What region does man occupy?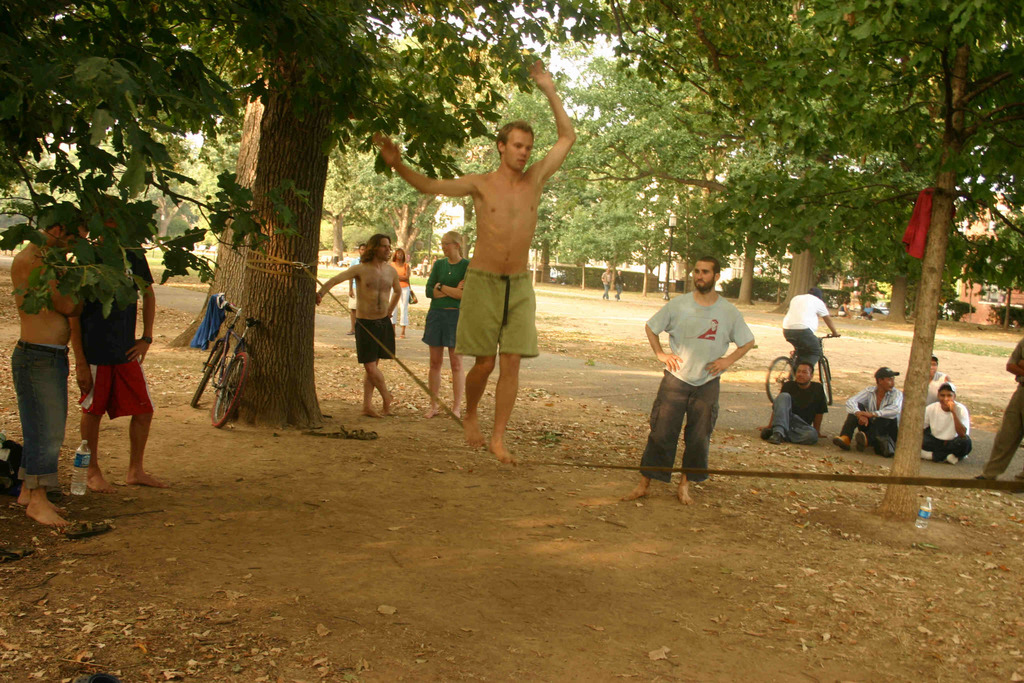
l=644, t=265, r=757, b=495.
